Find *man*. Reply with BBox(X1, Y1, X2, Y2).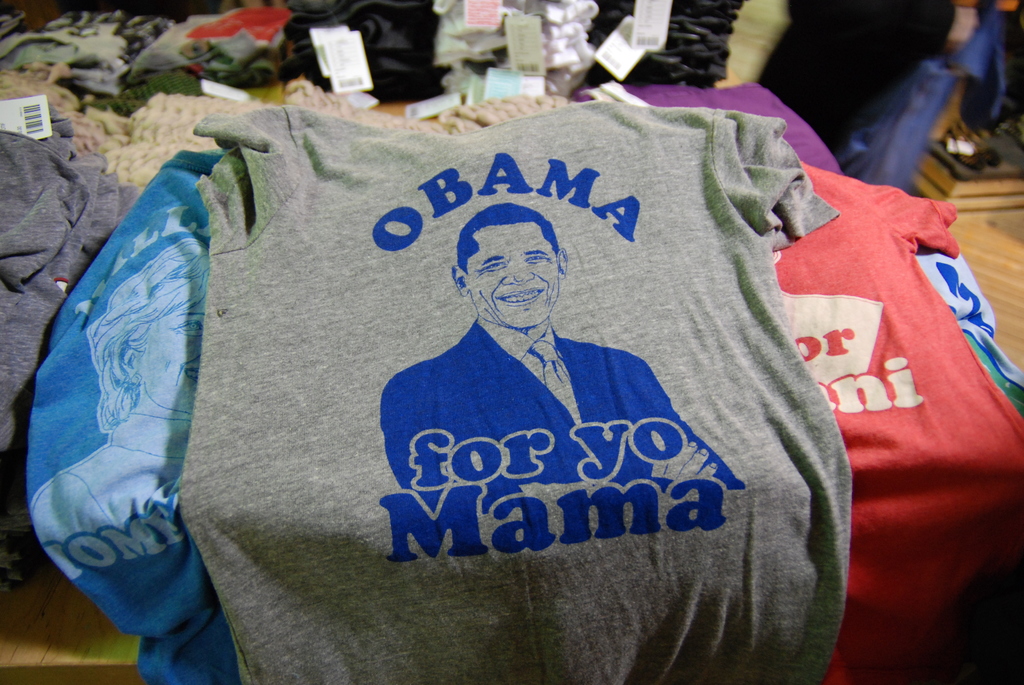
BBox(377, 203, 747, 509).
